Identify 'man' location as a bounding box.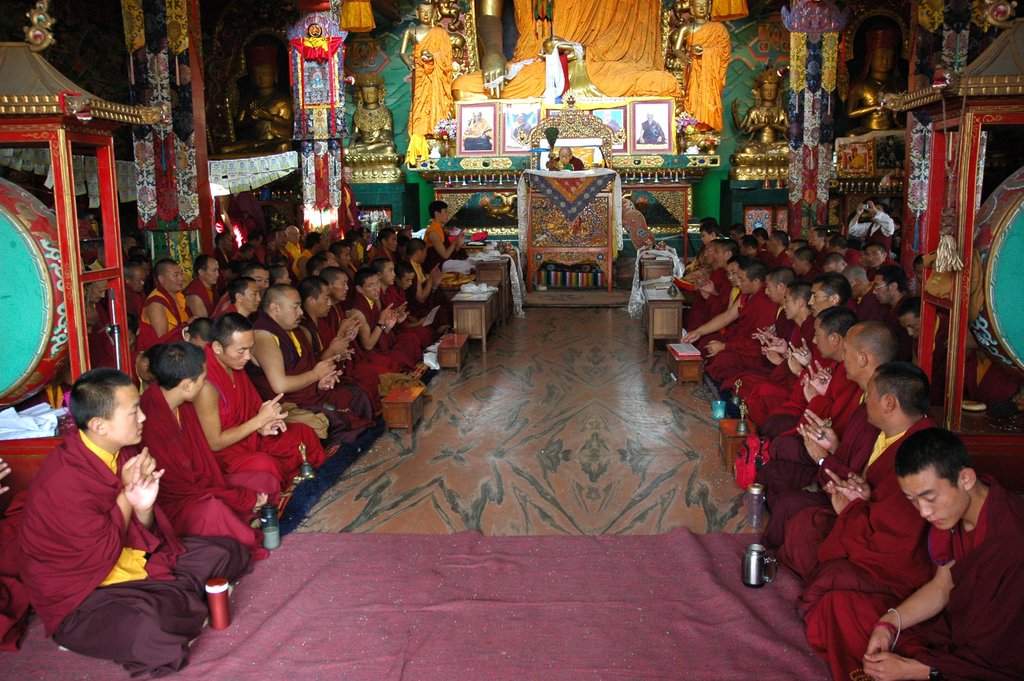
bbox(399, 1, 456, 140).
